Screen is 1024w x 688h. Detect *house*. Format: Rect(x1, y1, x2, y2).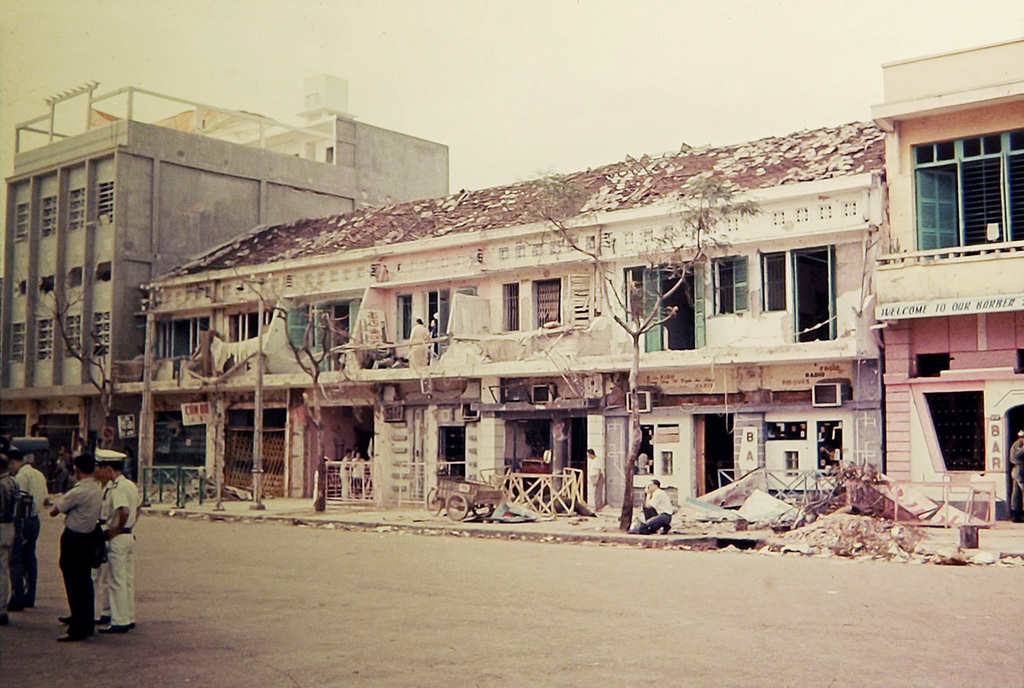
Rect(106, 119, 888, 513).
